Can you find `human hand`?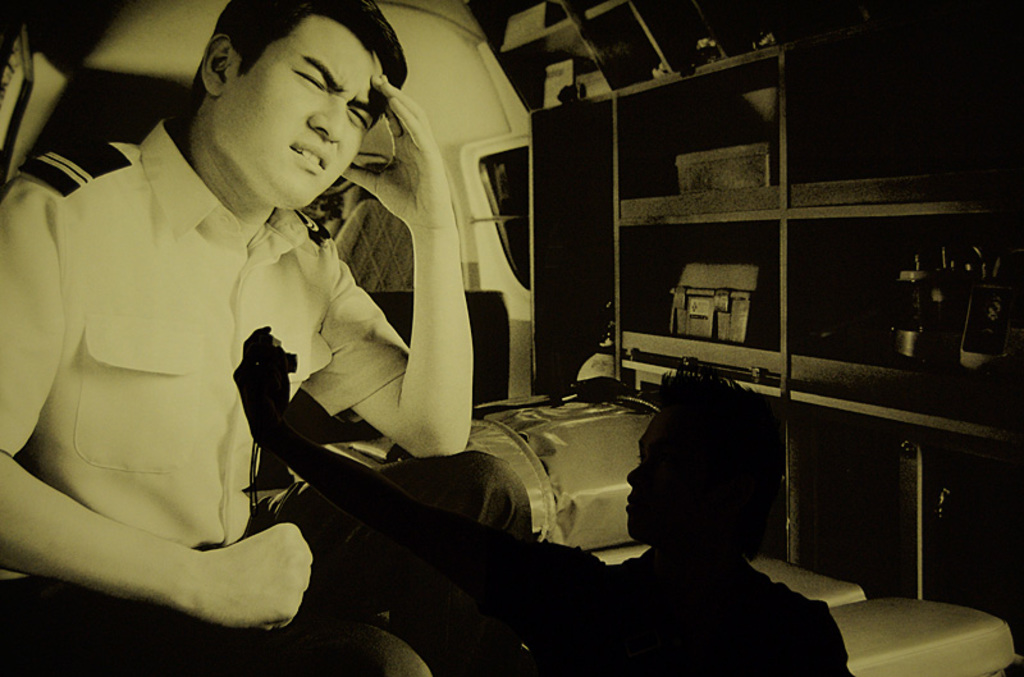
Yes, bounding box: x1=192 y1=517 x2=319 y2=633.
